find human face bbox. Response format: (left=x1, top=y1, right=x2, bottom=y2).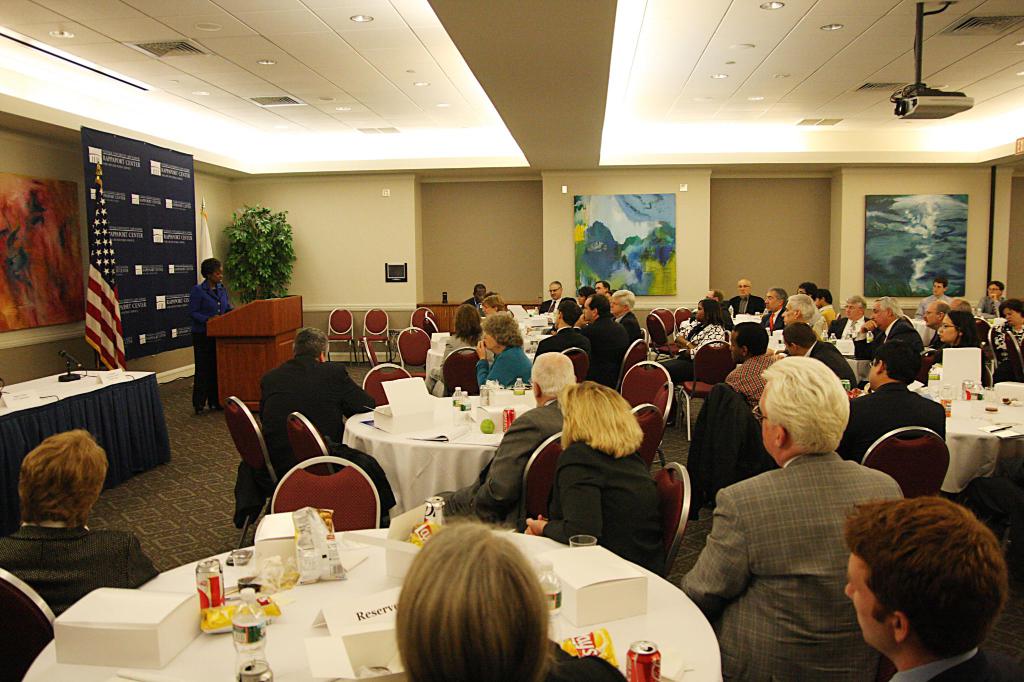
(left=922, top=301, right=938, bottom=328).
